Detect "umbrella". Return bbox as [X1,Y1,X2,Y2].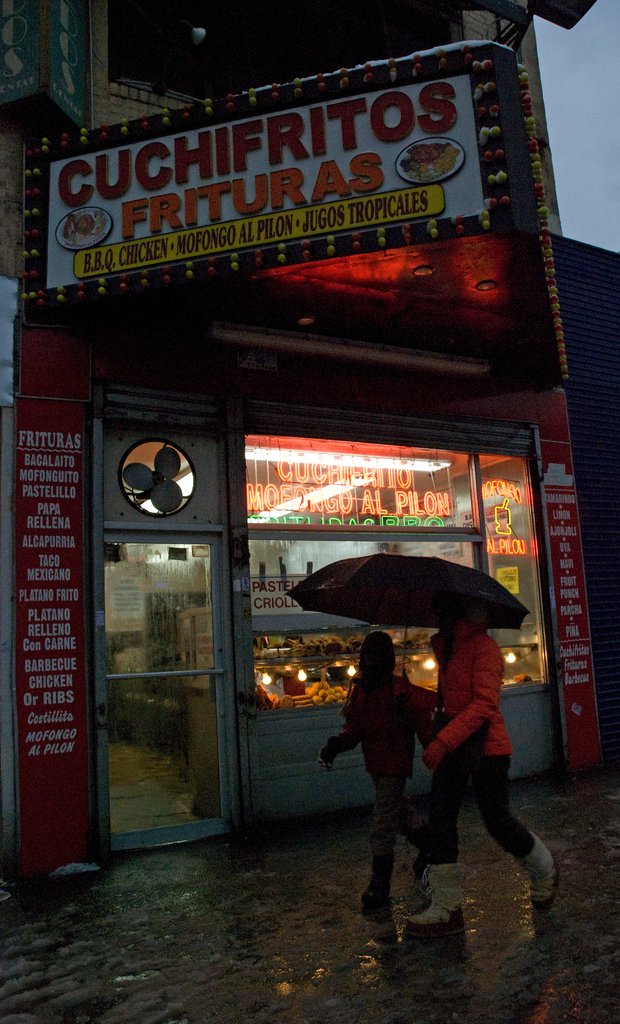
[275,543,543,677].
